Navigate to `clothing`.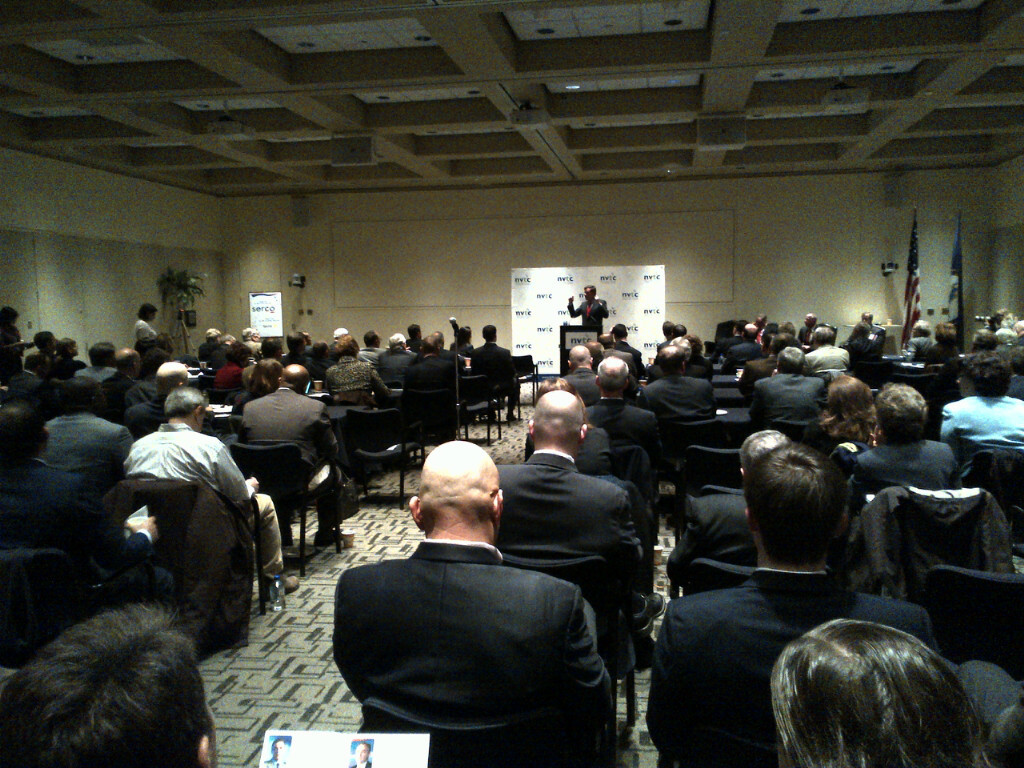
Navigation target: 744/373/825/443.
